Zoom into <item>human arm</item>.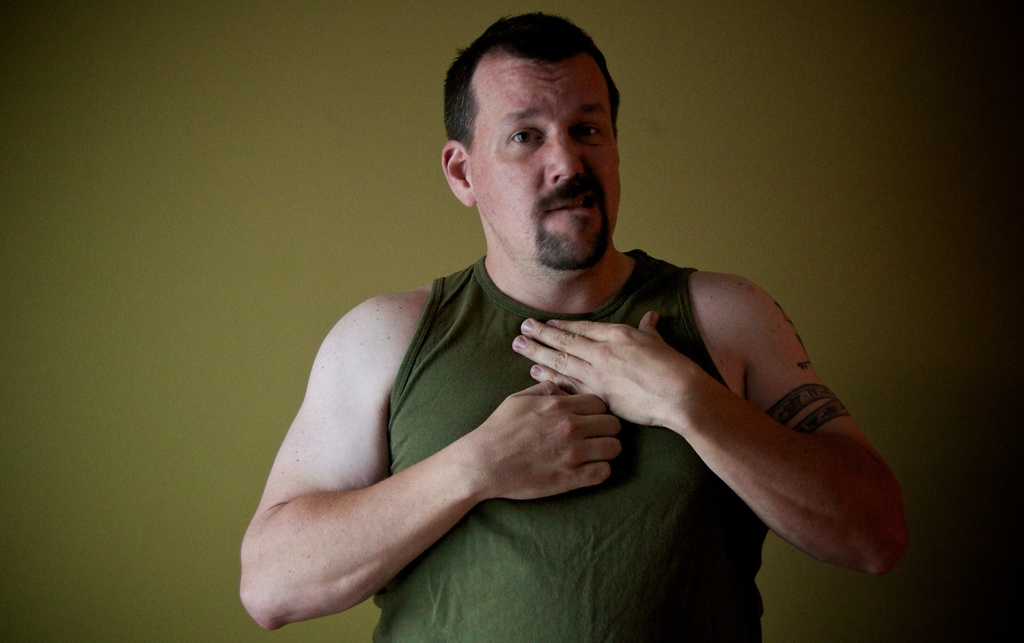
Zoom target: x1=236, y1=302, x2=618, y2=630.
